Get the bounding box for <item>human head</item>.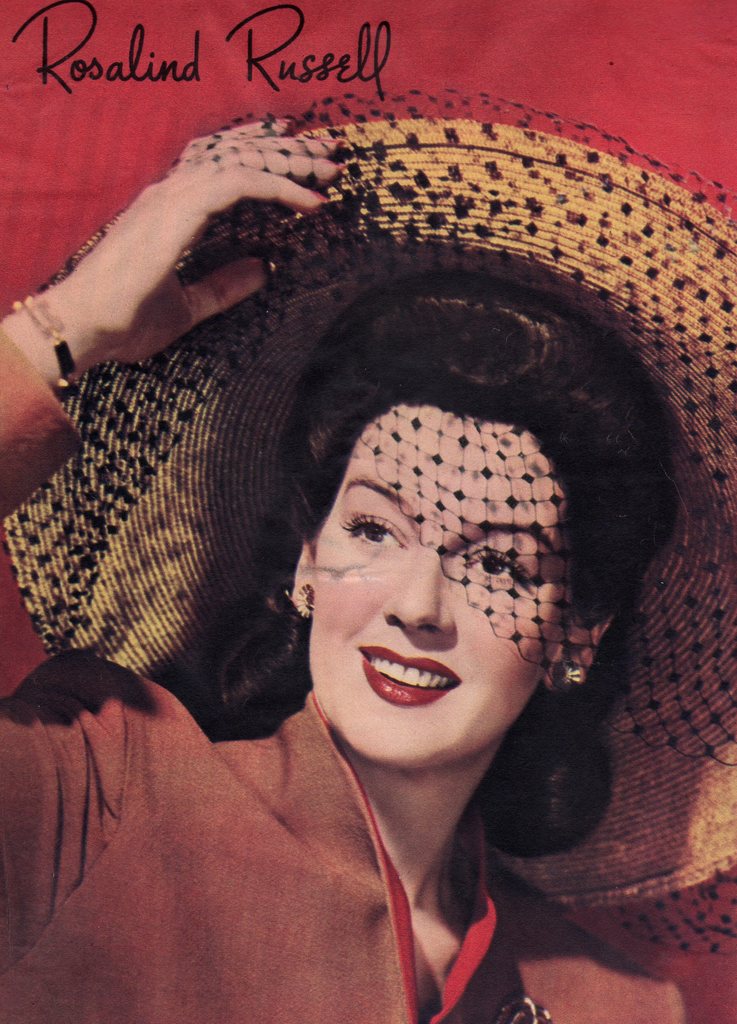
266, 379, 593, 731.
